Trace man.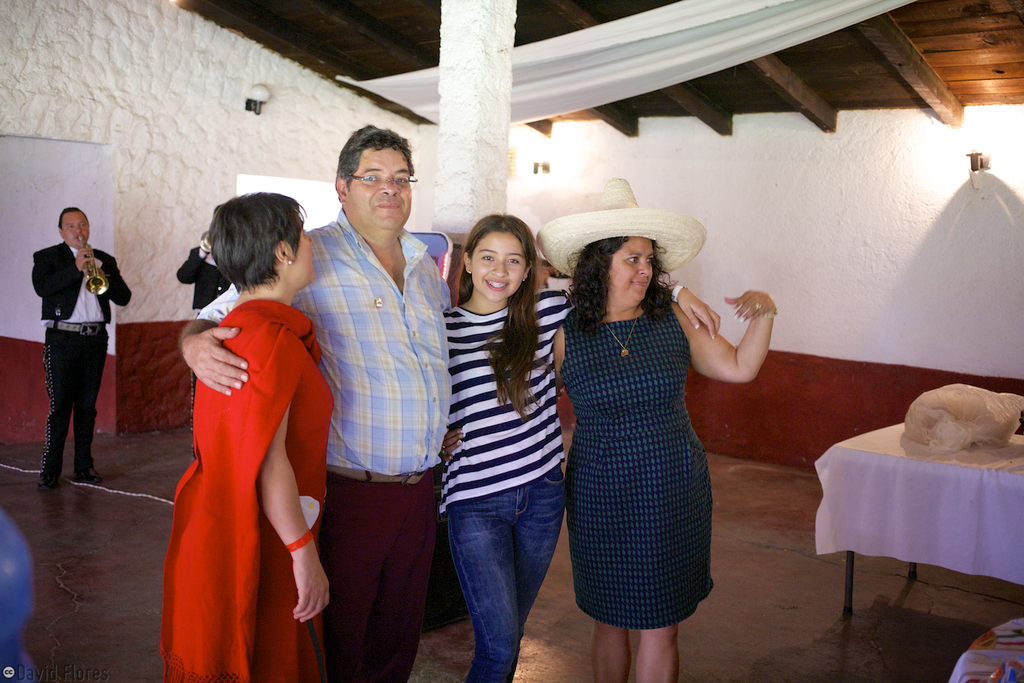
Traced to {"x1": 178, "y1": 127, "x2": 567, "y2": 682}.
